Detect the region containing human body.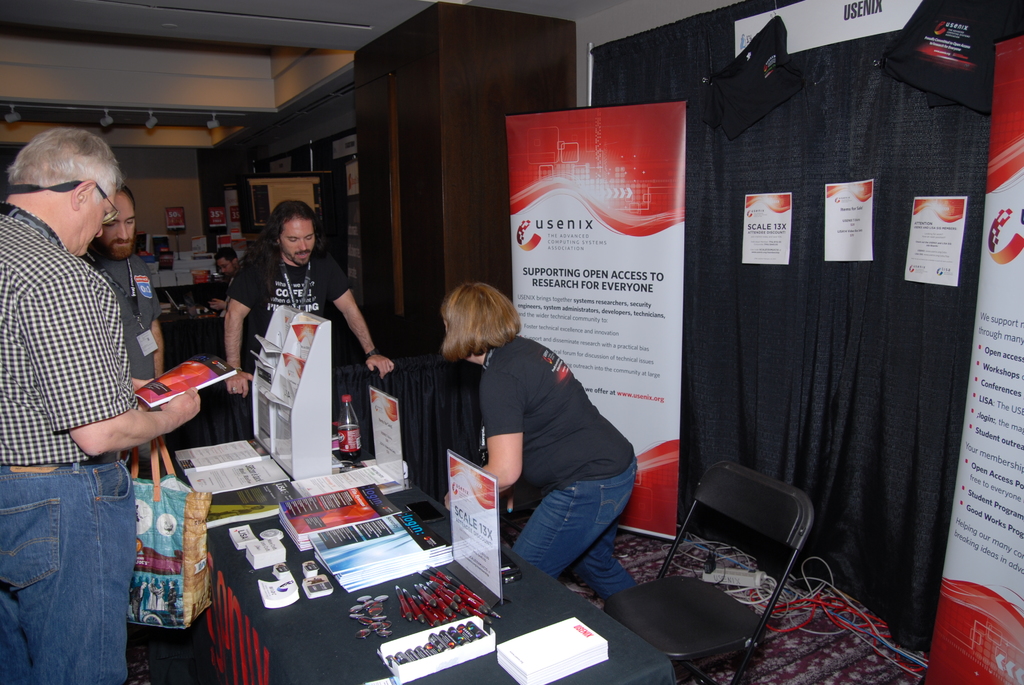
bbox=[220, 195, 398, 398].
